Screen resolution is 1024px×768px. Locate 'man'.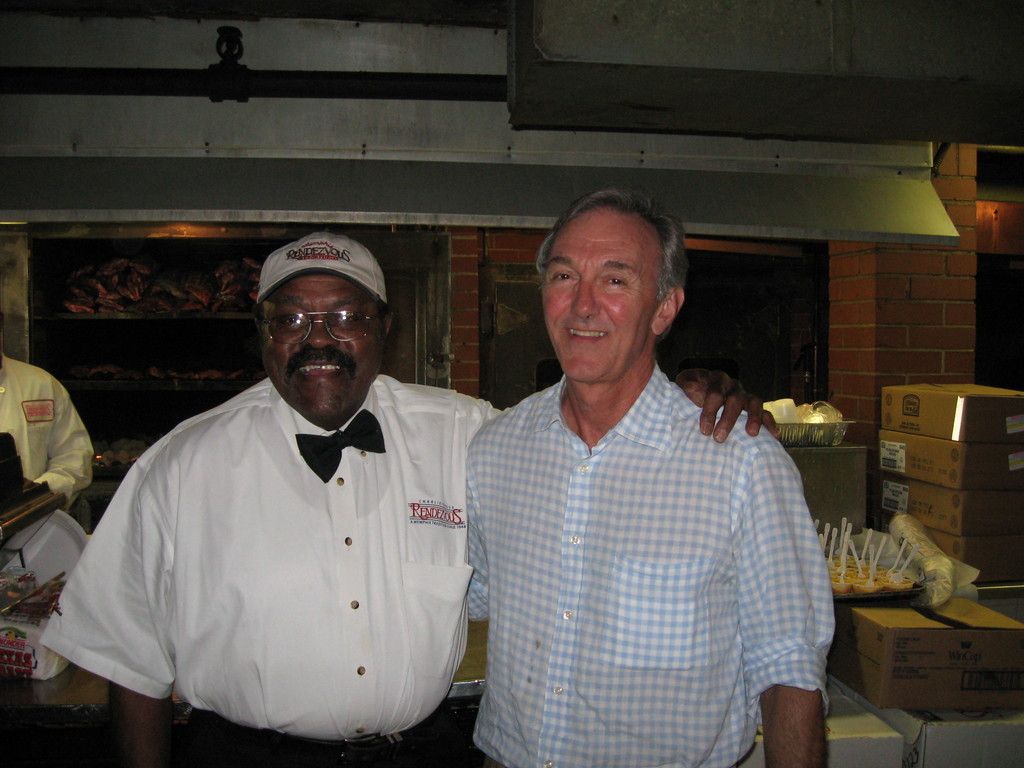
[left=44, top=230, right=780, bottom=767].
